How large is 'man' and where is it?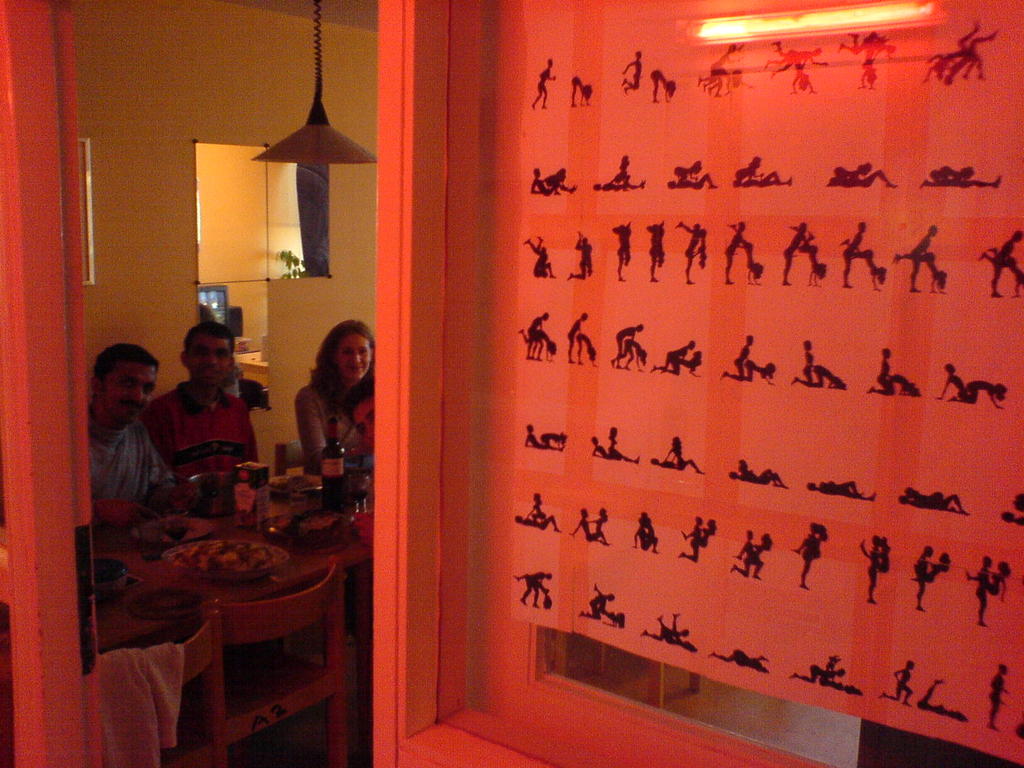
Bounding box: x1=81, y1=343, x2=182, y2=527.
